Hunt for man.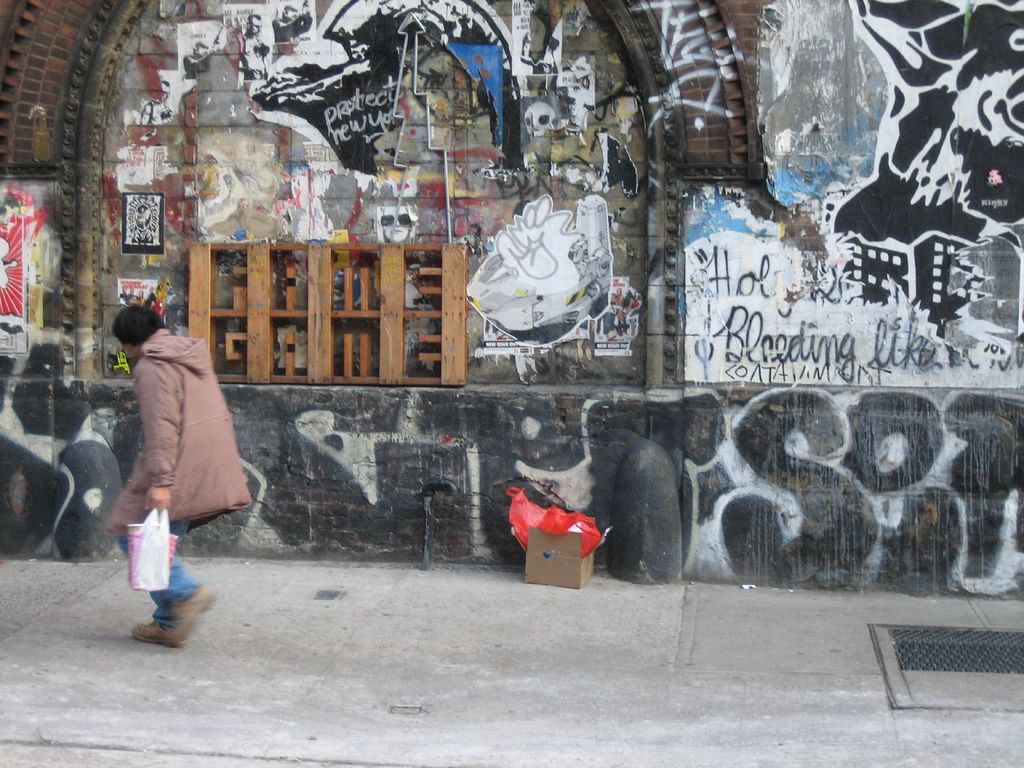
Hunted down at select_region(106, 319, 252, 644).
